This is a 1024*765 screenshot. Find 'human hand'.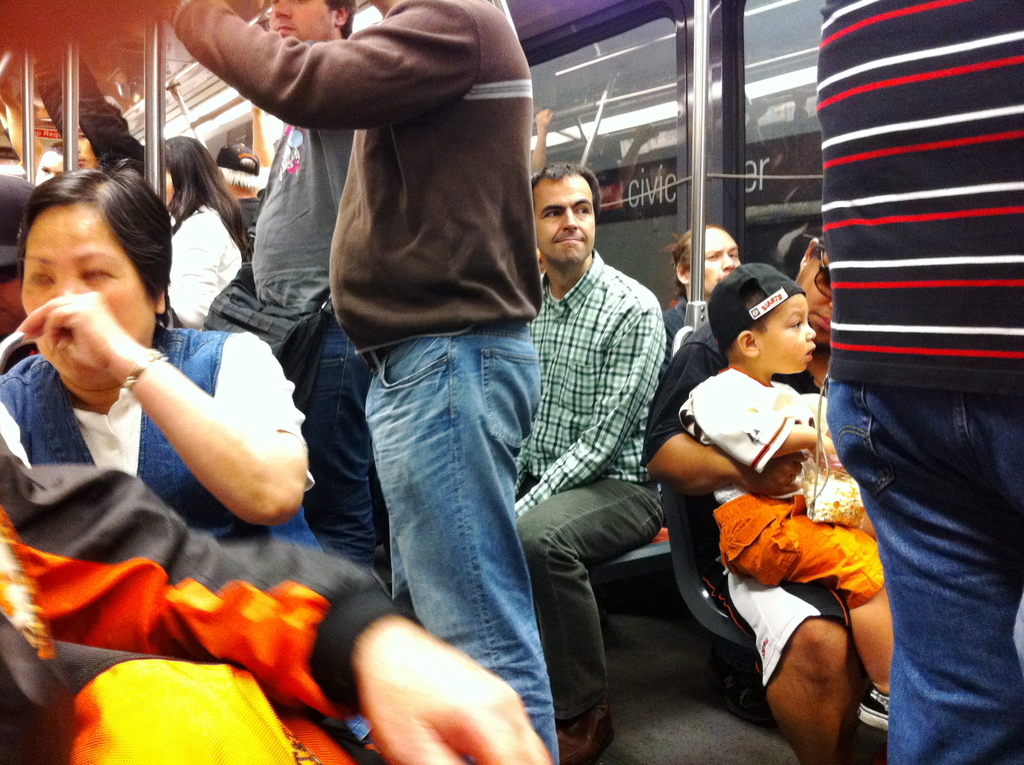
Bounding box: select_region(14, 287, 132, 368).
